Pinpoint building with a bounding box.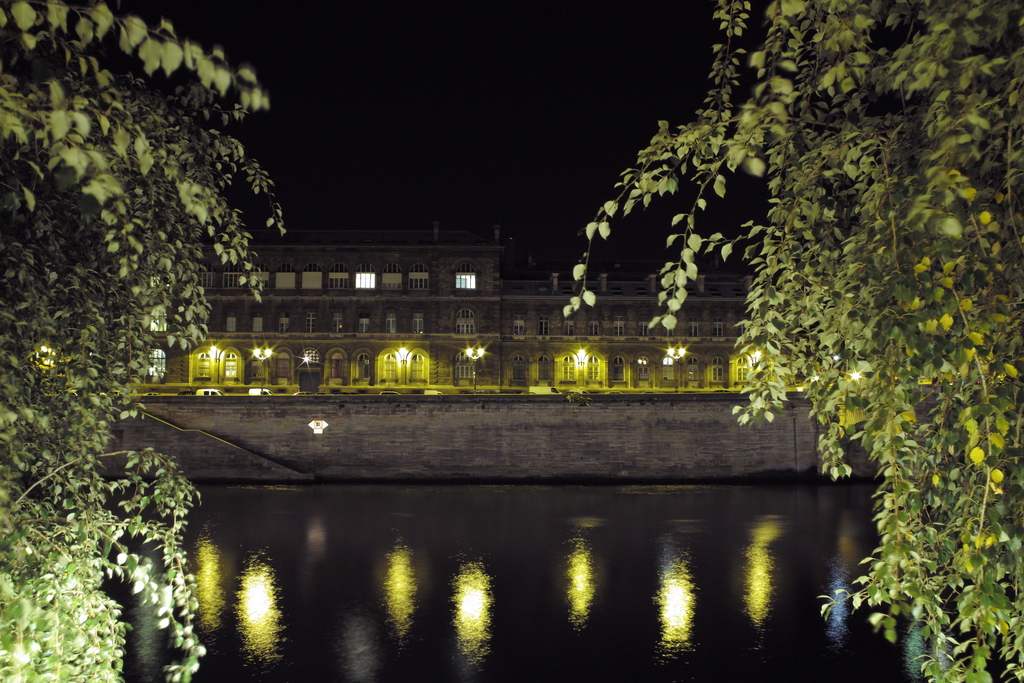
134/224/801/390.
